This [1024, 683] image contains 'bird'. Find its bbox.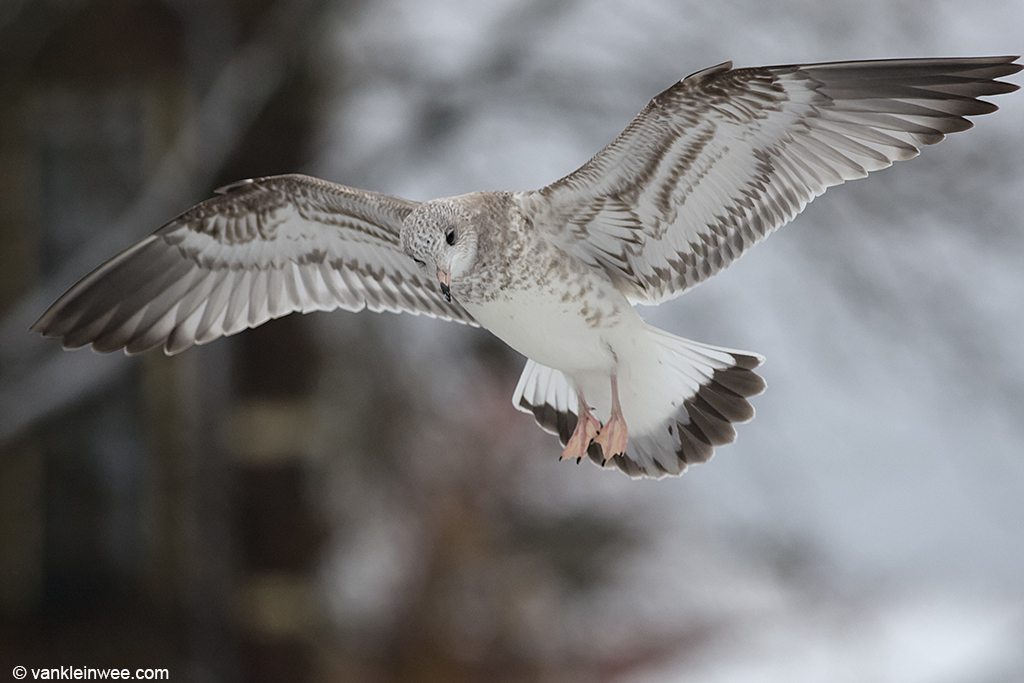
<box>36,60,998,489</box>.
